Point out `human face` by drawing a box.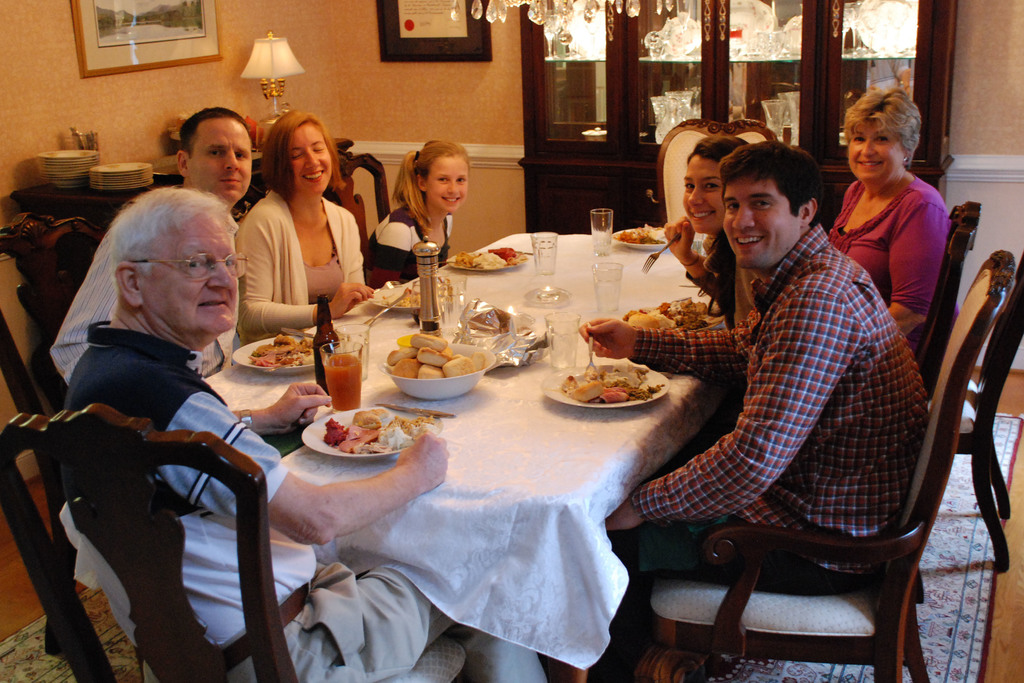
BBox(678, 154, 730, 231).
